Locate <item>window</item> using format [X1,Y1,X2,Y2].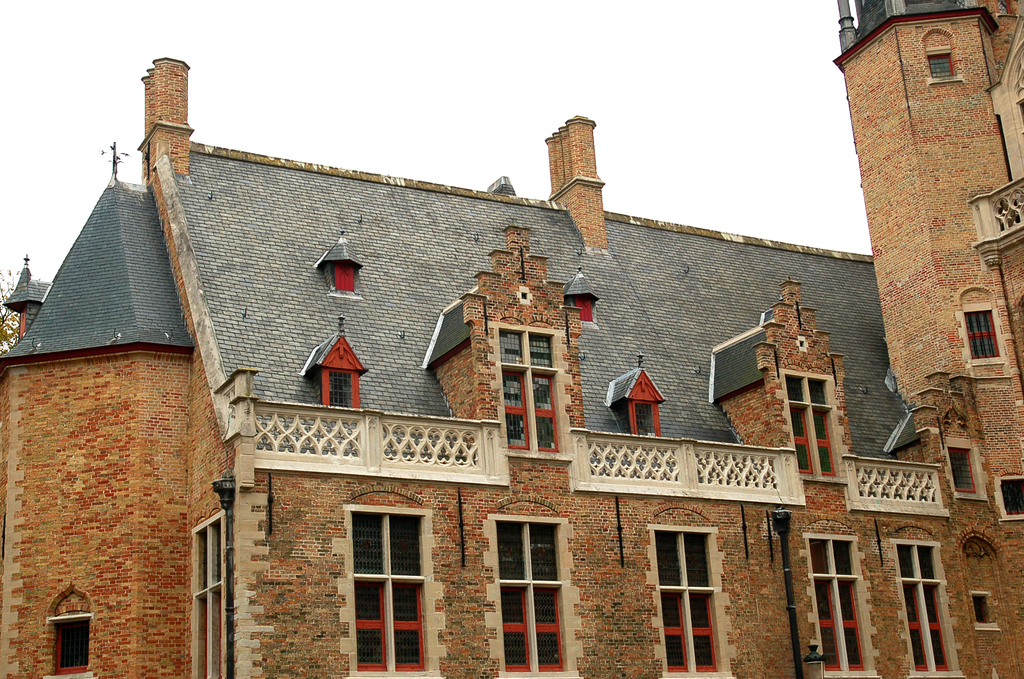
[659,520,732,637].
